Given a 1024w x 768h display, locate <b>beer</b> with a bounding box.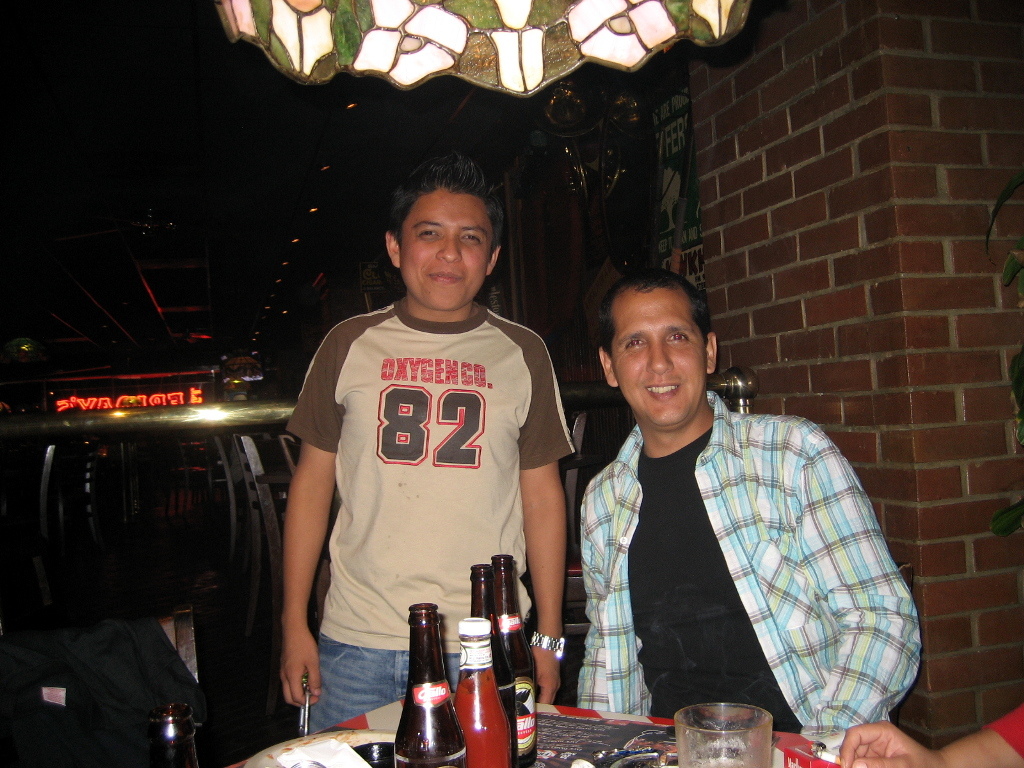
Located: bbox=(398, 603, 459, 767).
